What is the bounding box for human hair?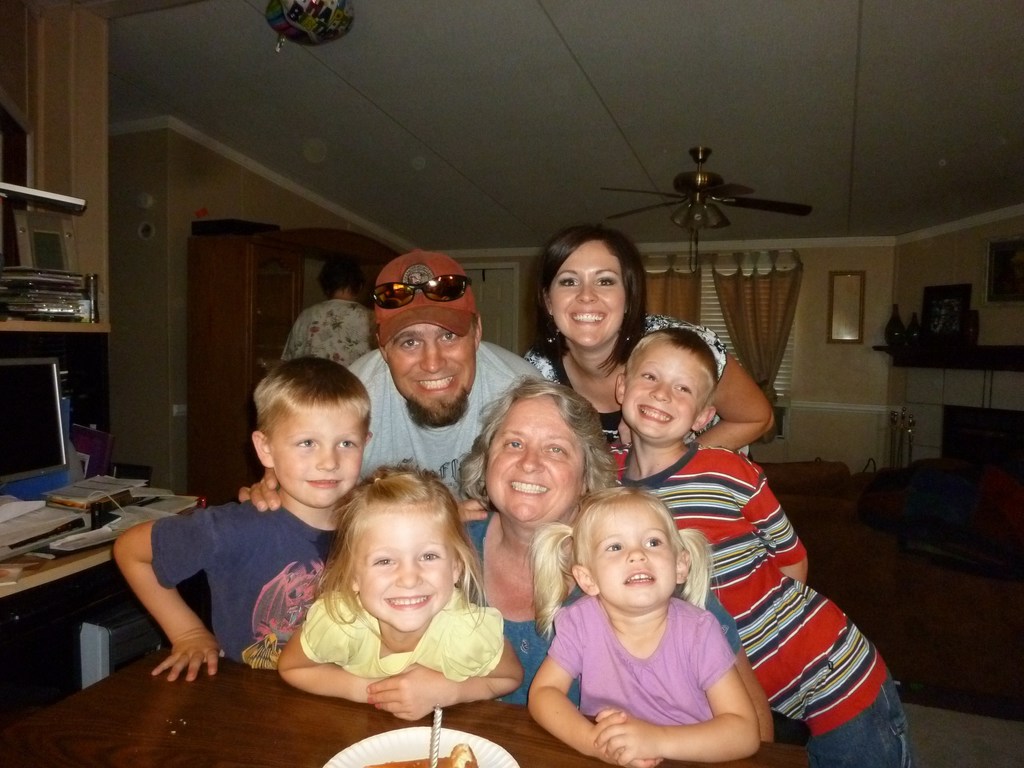
{"left": 252, "top": 359, "right": 371, "bottom": 440}.
